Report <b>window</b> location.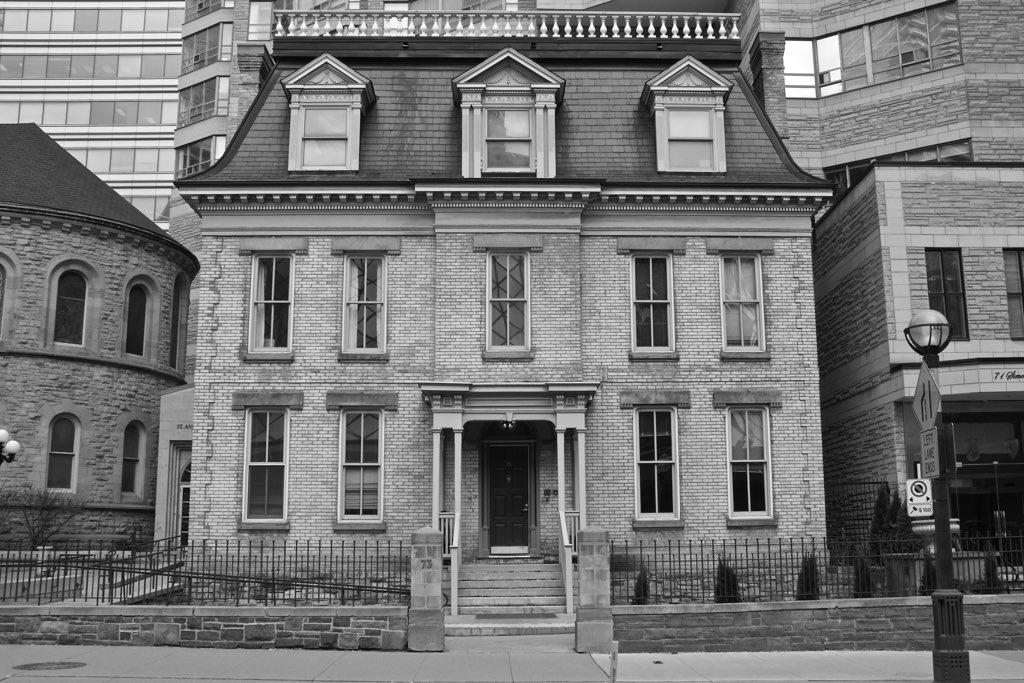
Report: (60, 136, 173, 173).
